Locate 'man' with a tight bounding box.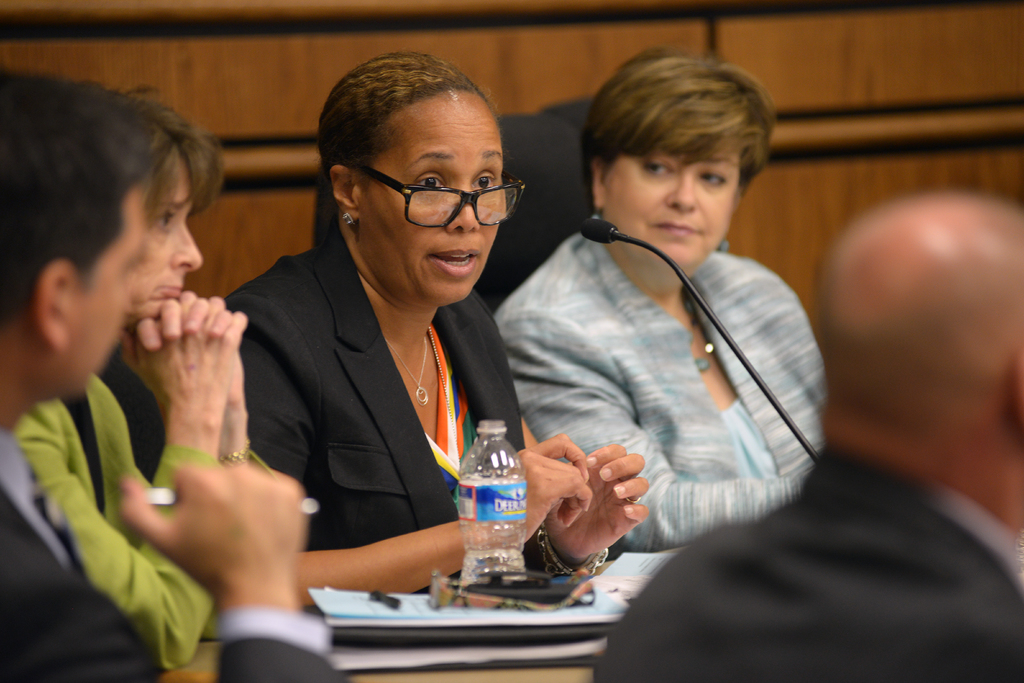
Rect(590, 188, 1023, 682).
